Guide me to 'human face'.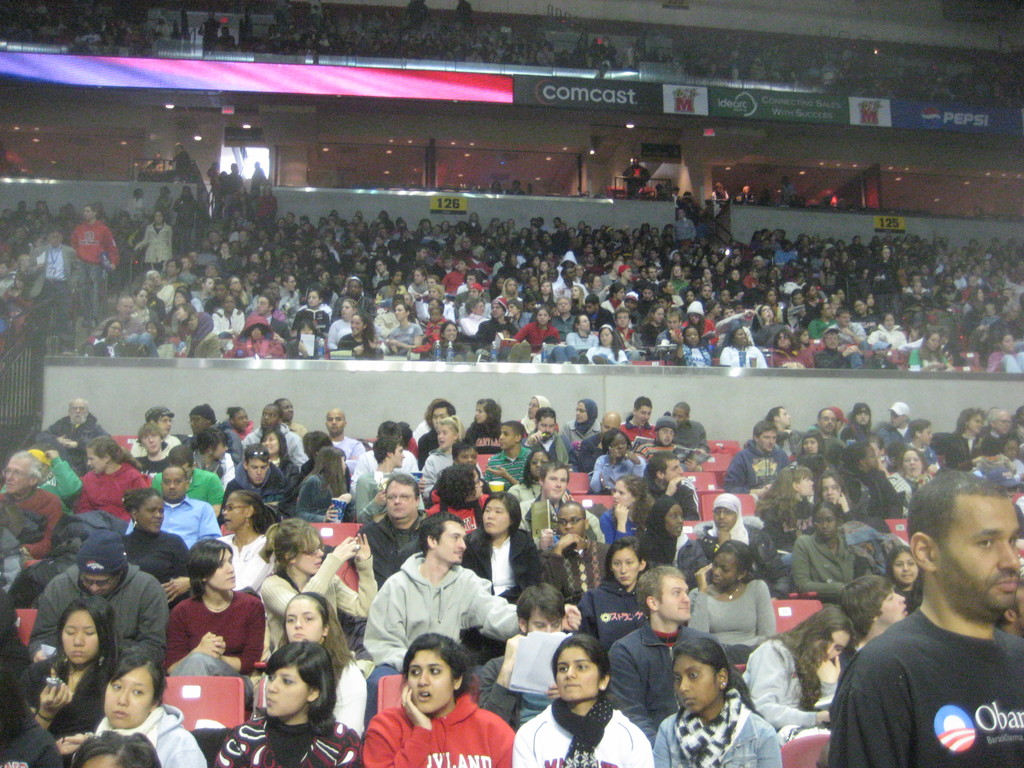
Guidance: box(609, 552, 641, 587).
